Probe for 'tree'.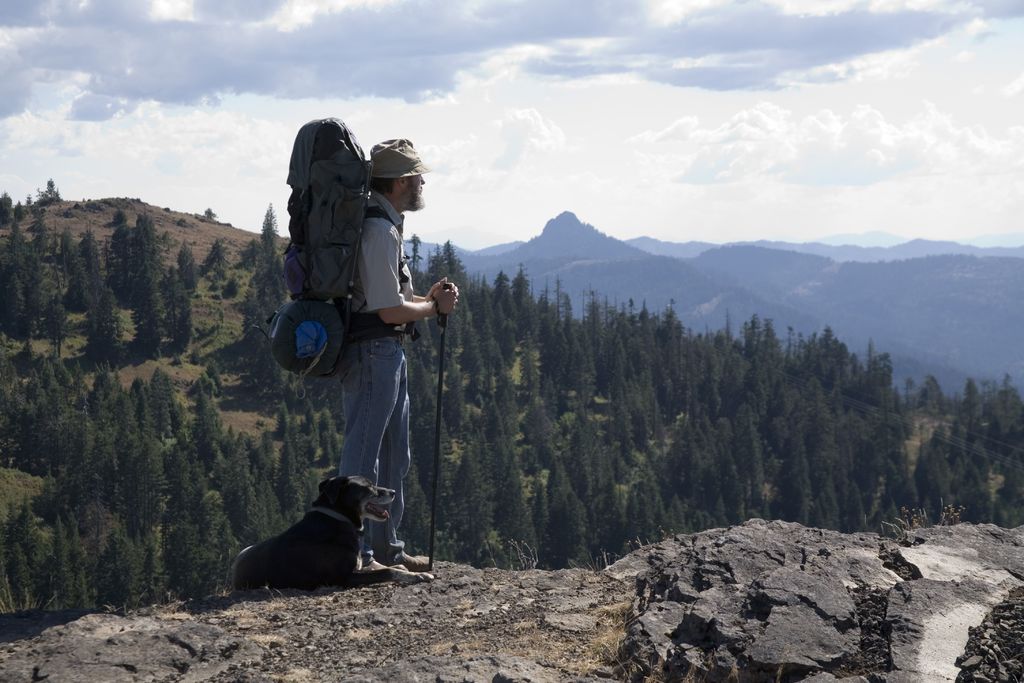
Probe result: 0:191:17:225.
